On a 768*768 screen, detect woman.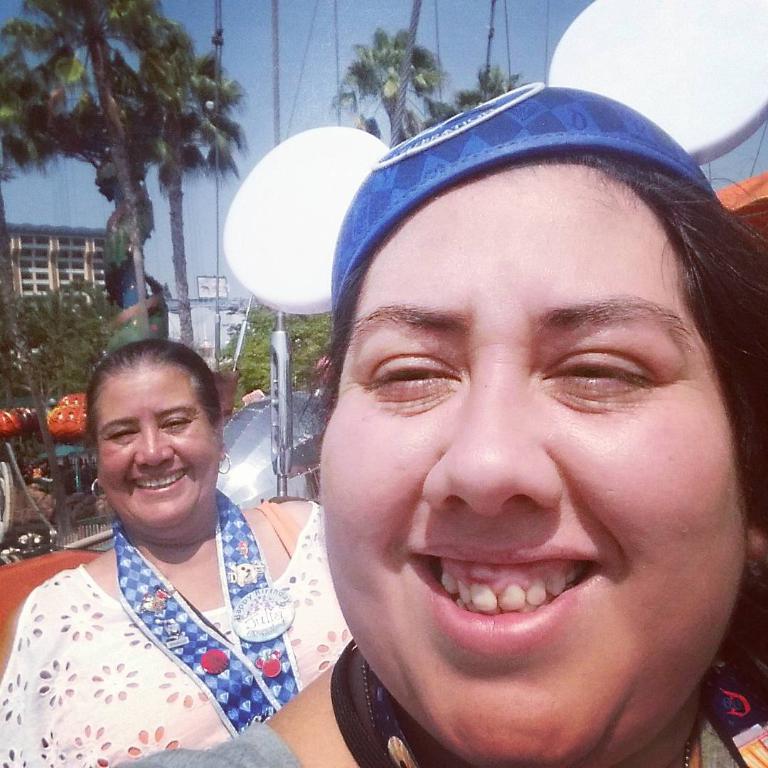
114,82,767,767.
